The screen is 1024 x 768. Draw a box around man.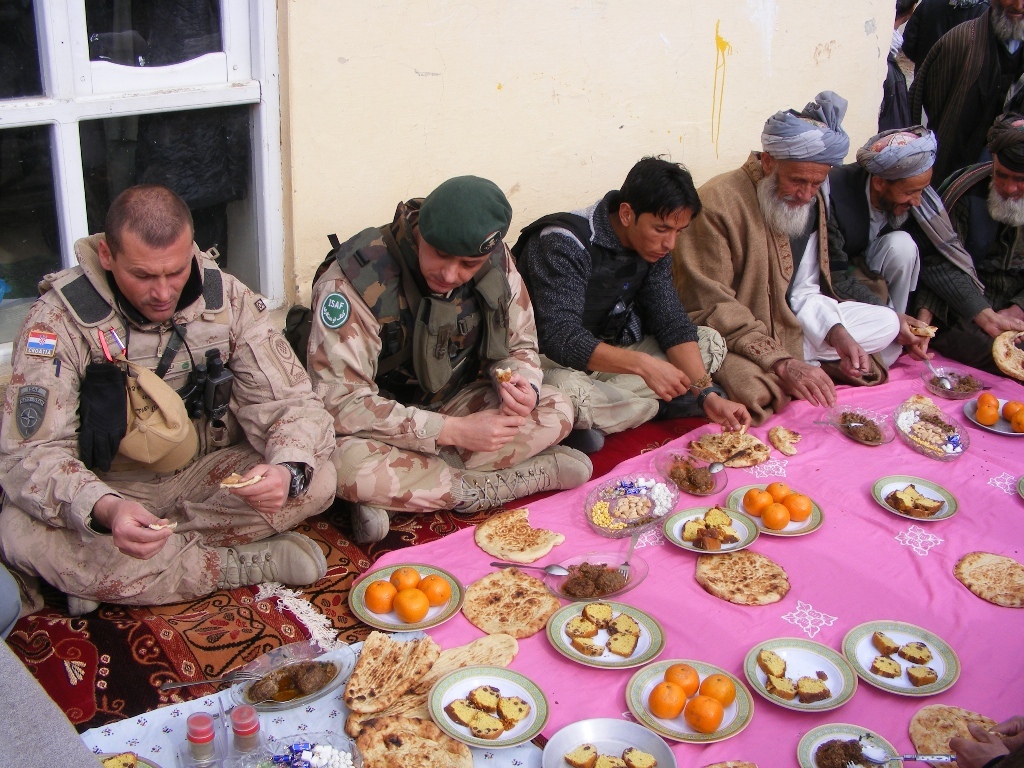
Rect(671, 110, 901, 428).
